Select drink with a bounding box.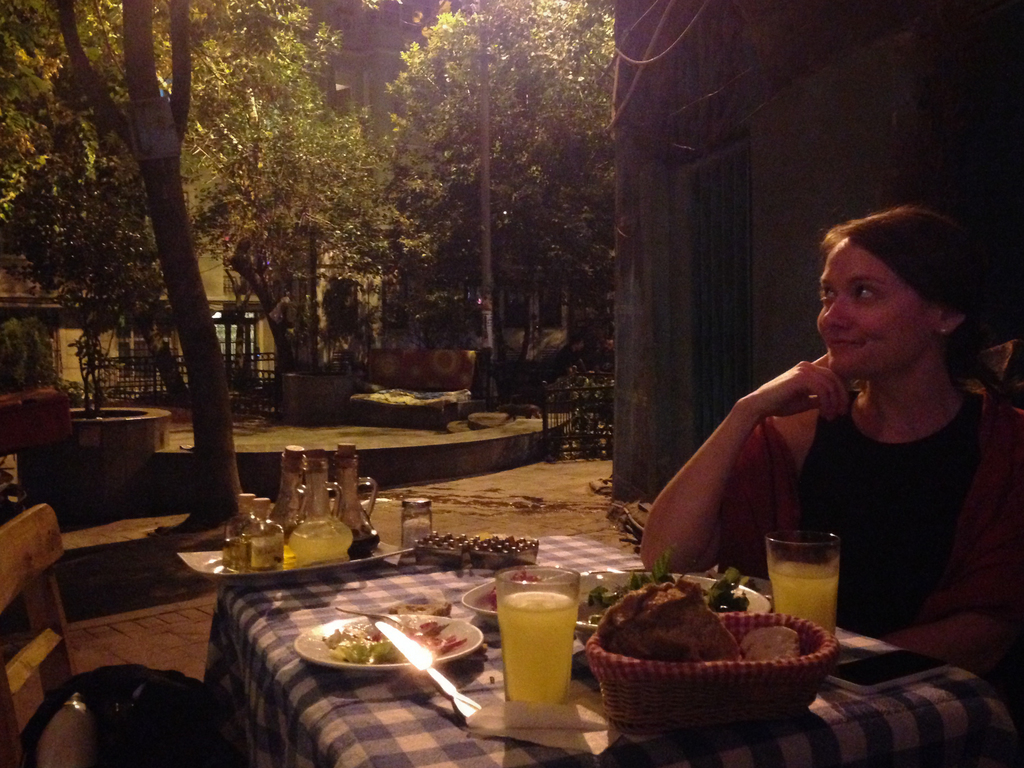
bbox=[493, 581, 586, 712].
